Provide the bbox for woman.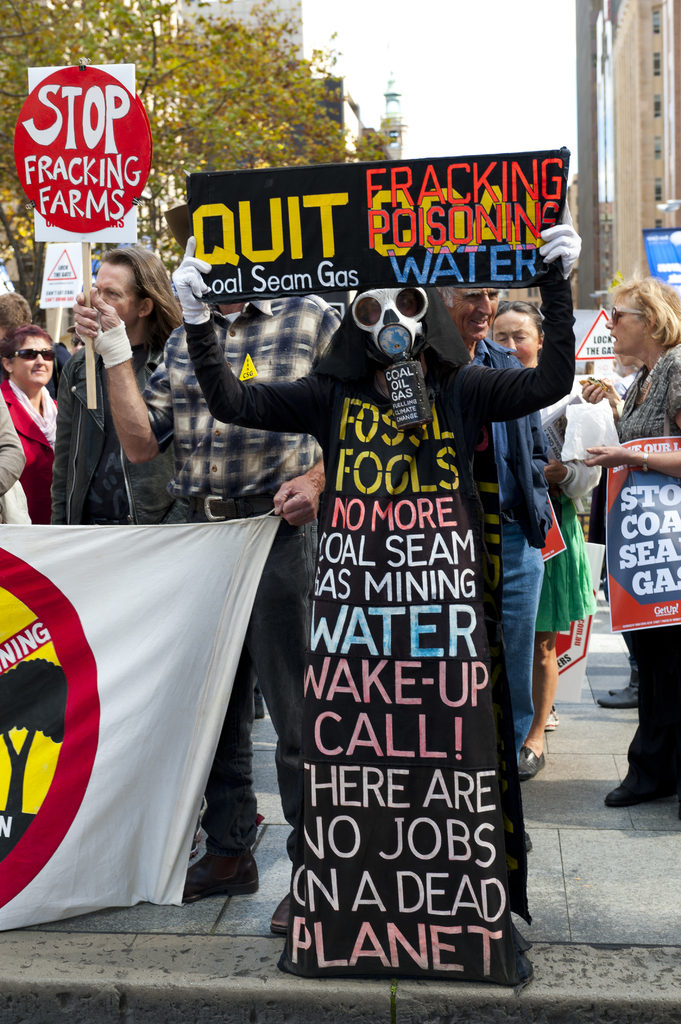
bbox(0, 324, 68, 532).
